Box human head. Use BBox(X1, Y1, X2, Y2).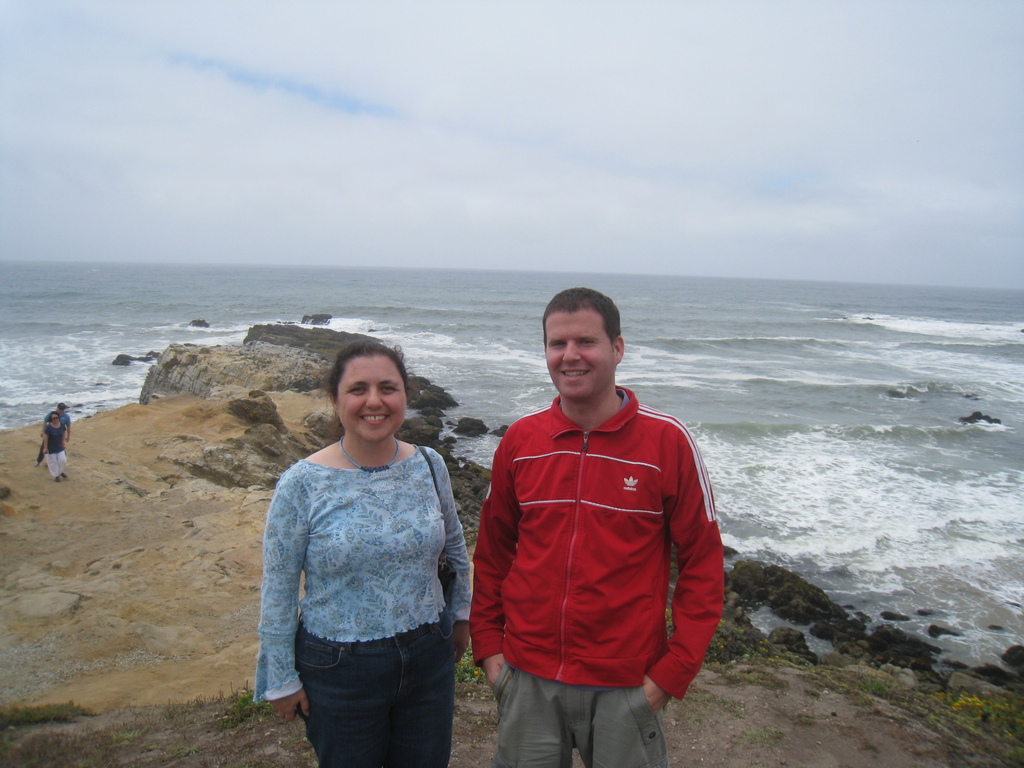
BBox(531, 289, 626, 403).
